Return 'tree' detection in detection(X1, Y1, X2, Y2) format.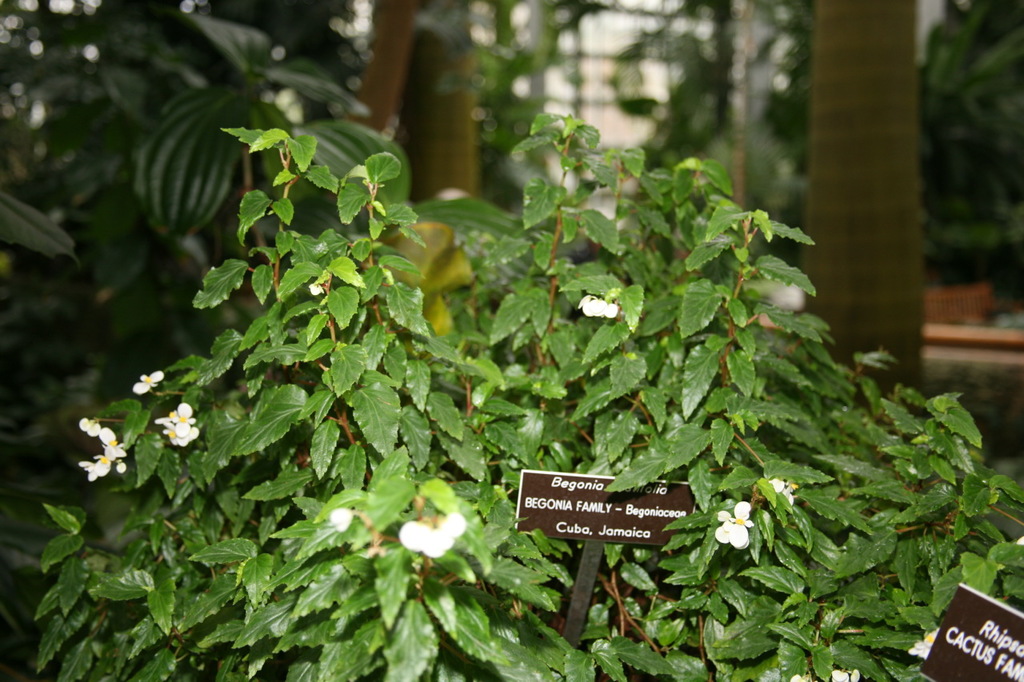
detection(801, 0, 937, 509).
